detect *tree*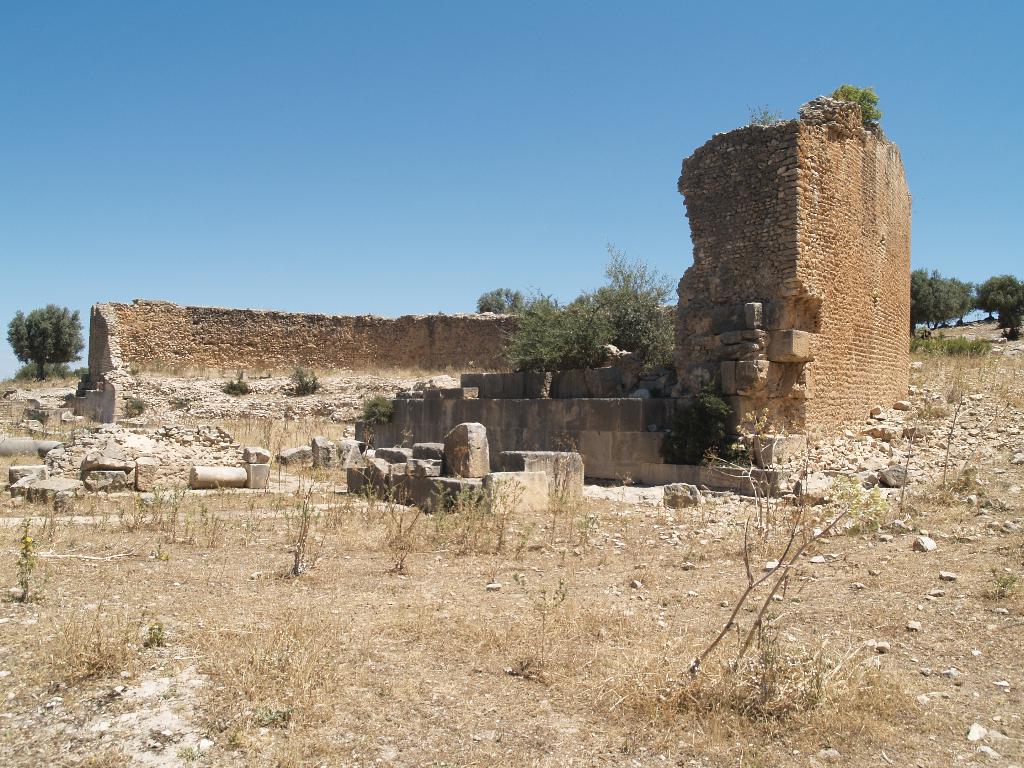
910, 270, 972, 333
